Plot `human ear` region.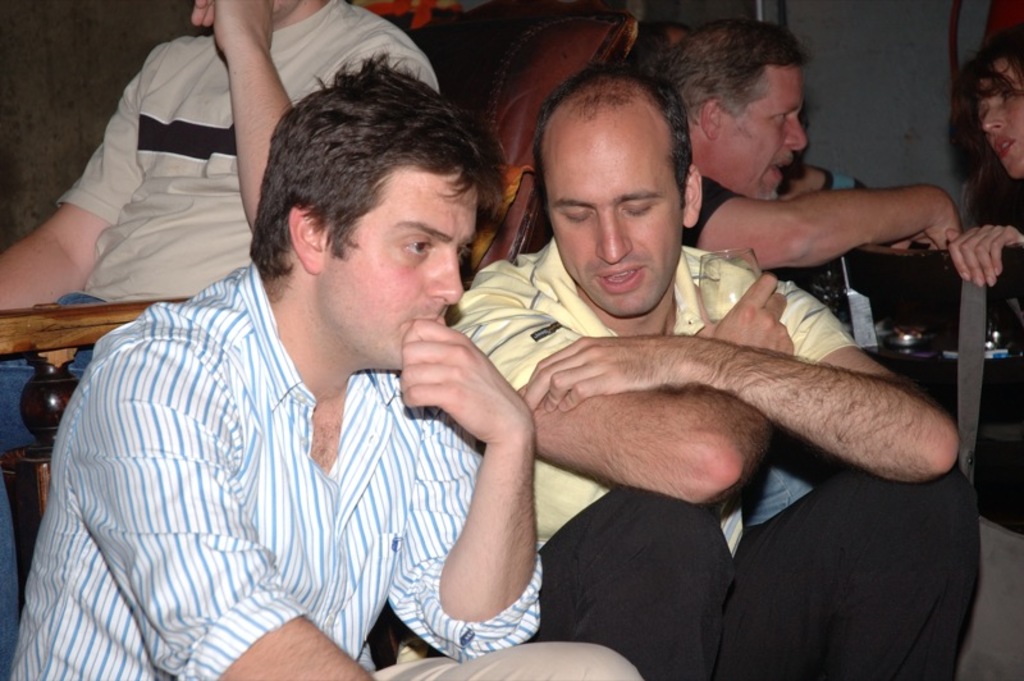
Plotted at {"x1": 681, "y1": 168, "x2": 704, "y2": 227}.
